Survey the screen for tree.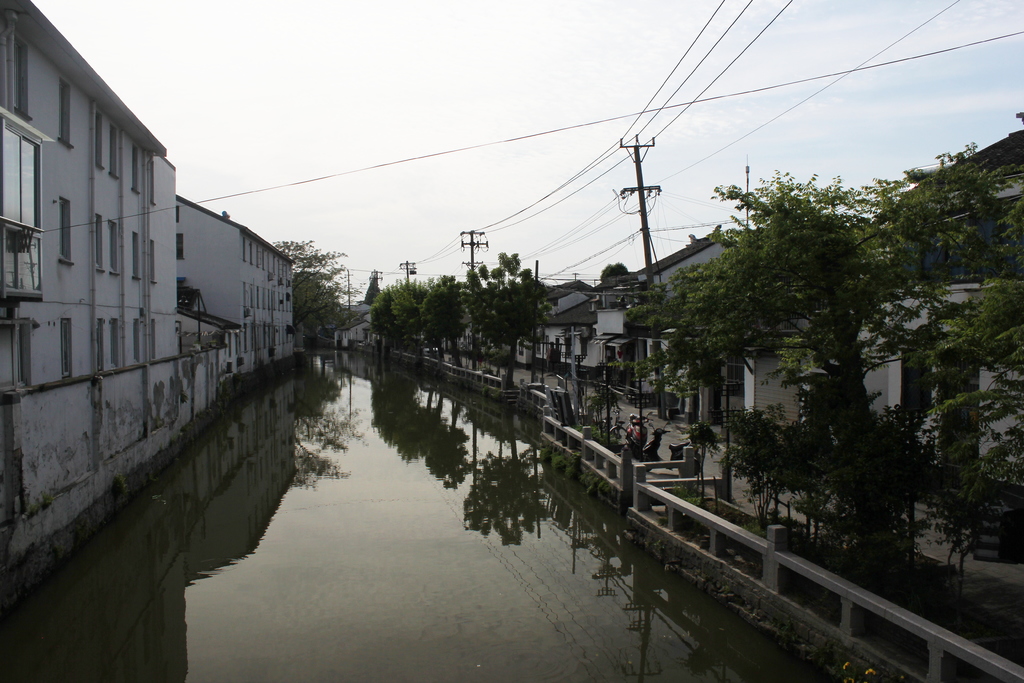
Survey found: left=273, top=242, right=367, bottom=356.
